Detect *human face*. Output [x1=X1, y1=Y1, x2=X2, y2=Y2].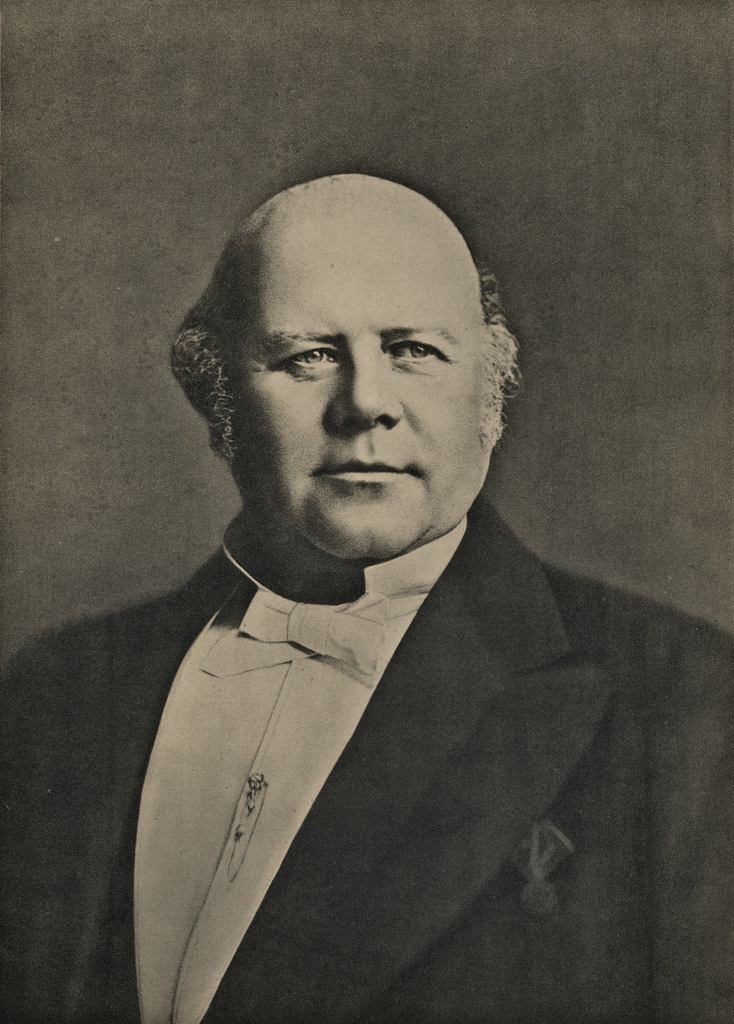
[x1=232, y1=219, x2=494, y2=564].
